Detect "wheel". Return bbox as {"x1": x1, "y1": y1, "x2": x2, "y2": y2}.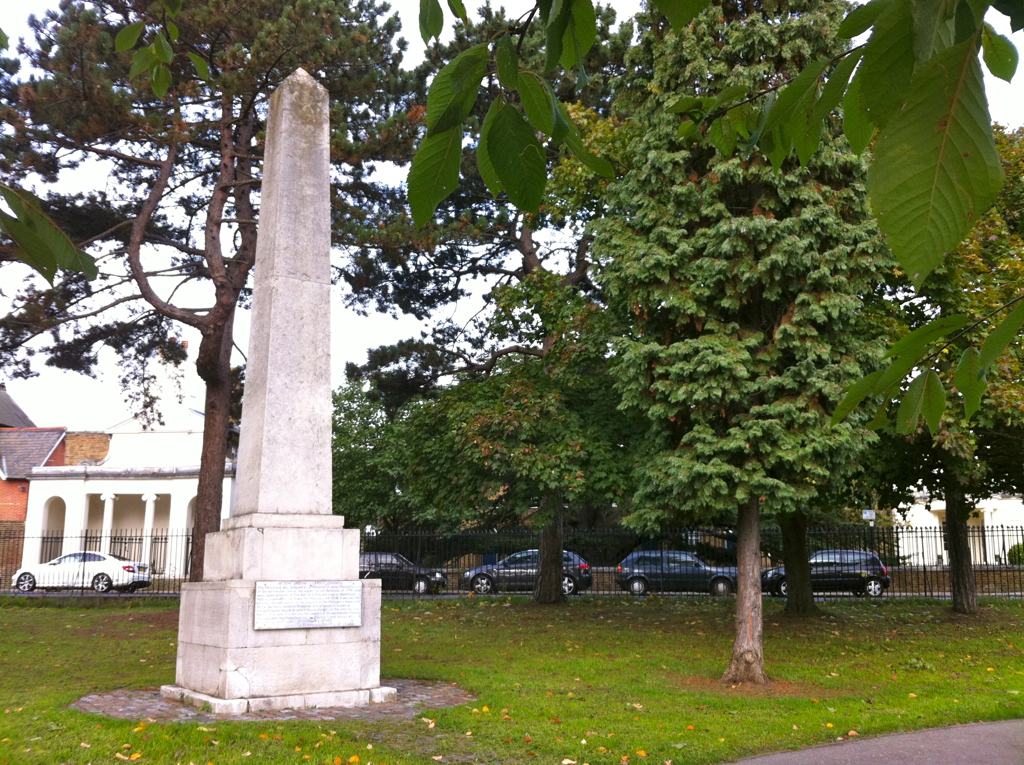
{"x1": 411, "y1": 576, "x2": 433, "y2": 599}.
